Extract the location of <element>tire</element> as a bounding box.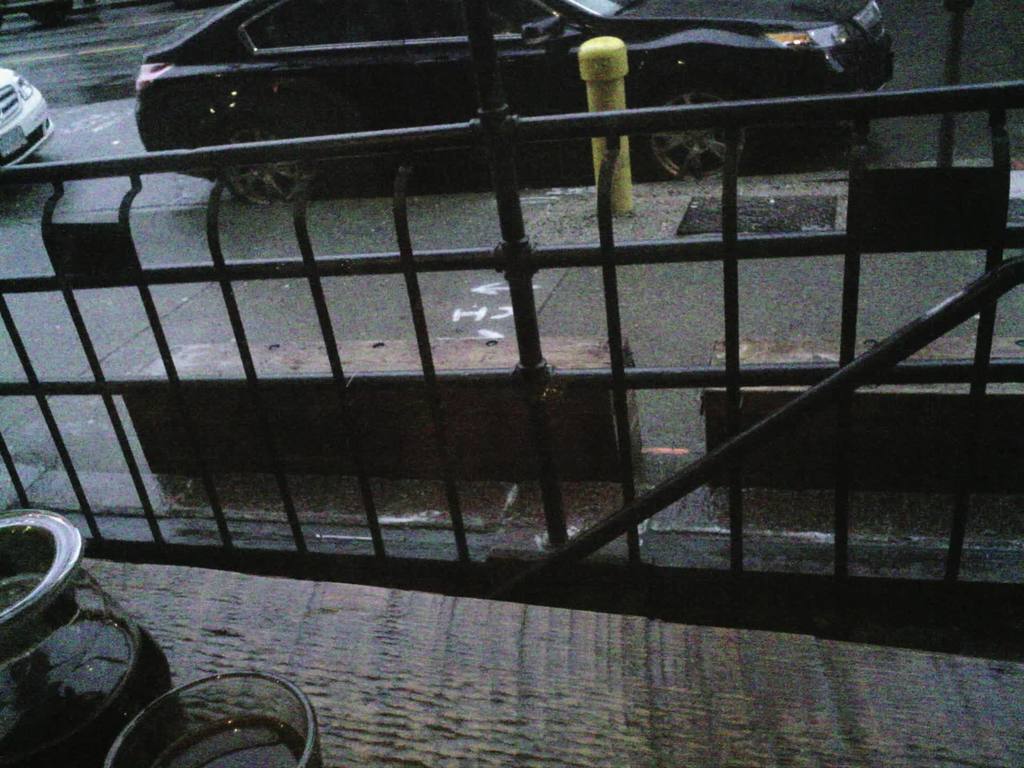
<box>228,112,326,204</box>.
